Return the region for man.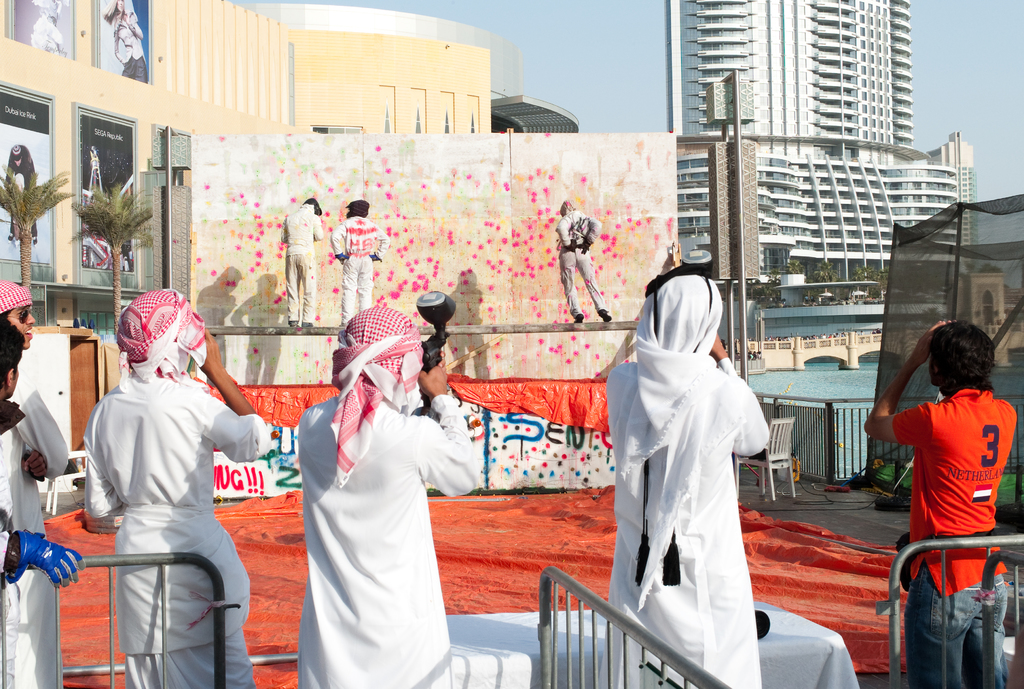
555, 200, 616, 327.
